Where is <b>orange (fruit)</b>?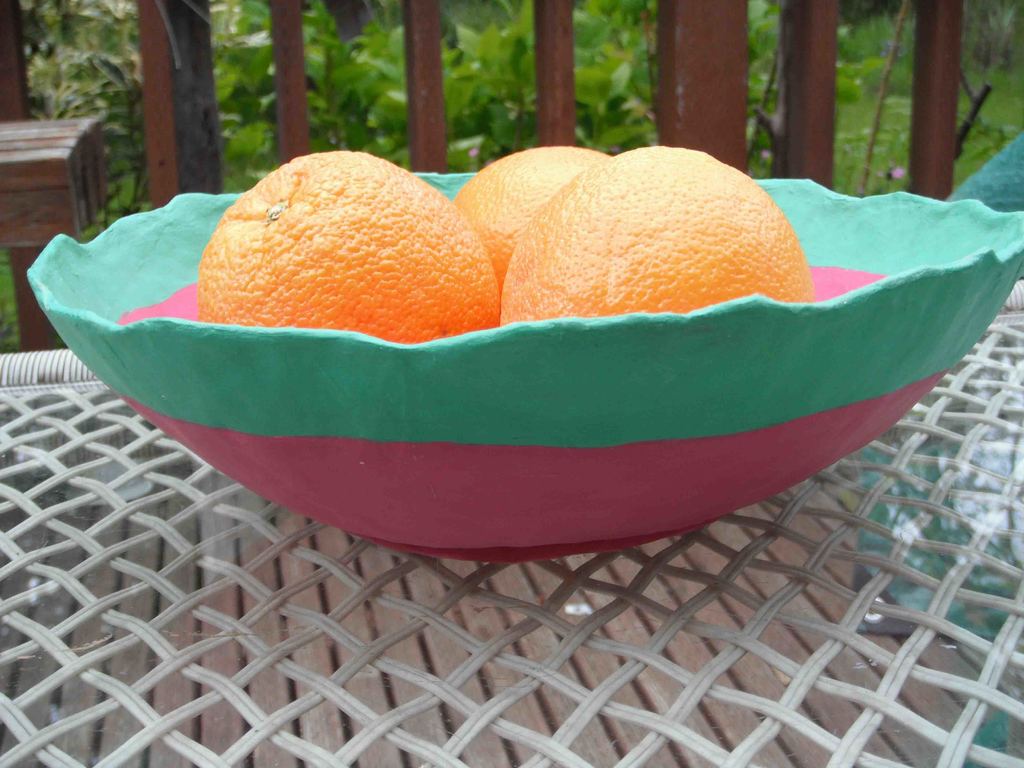
Rect(202, 156, 498, 347).
